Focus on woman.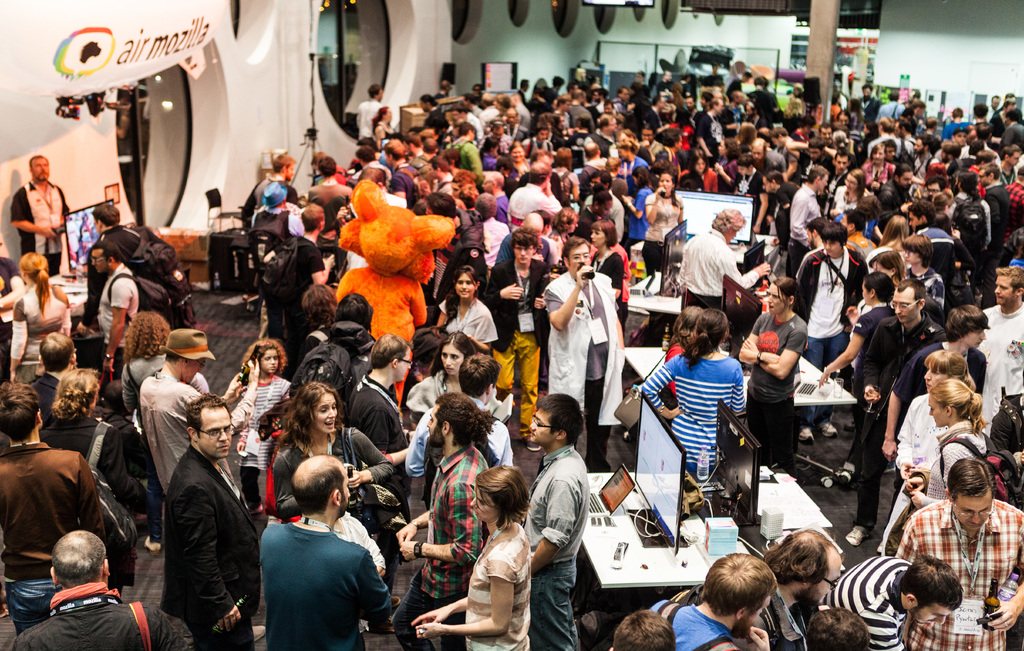
Focused at (37,367,151,596).
